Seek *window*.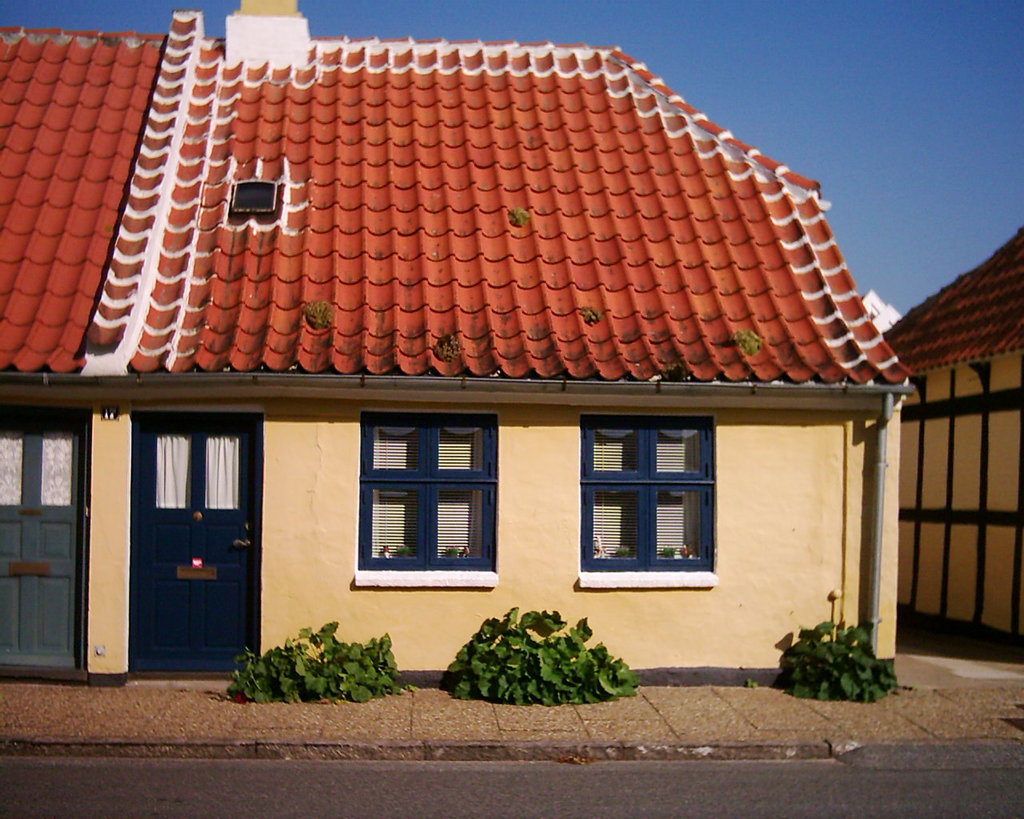
left=229, top=181, right=278, bottom=214.
